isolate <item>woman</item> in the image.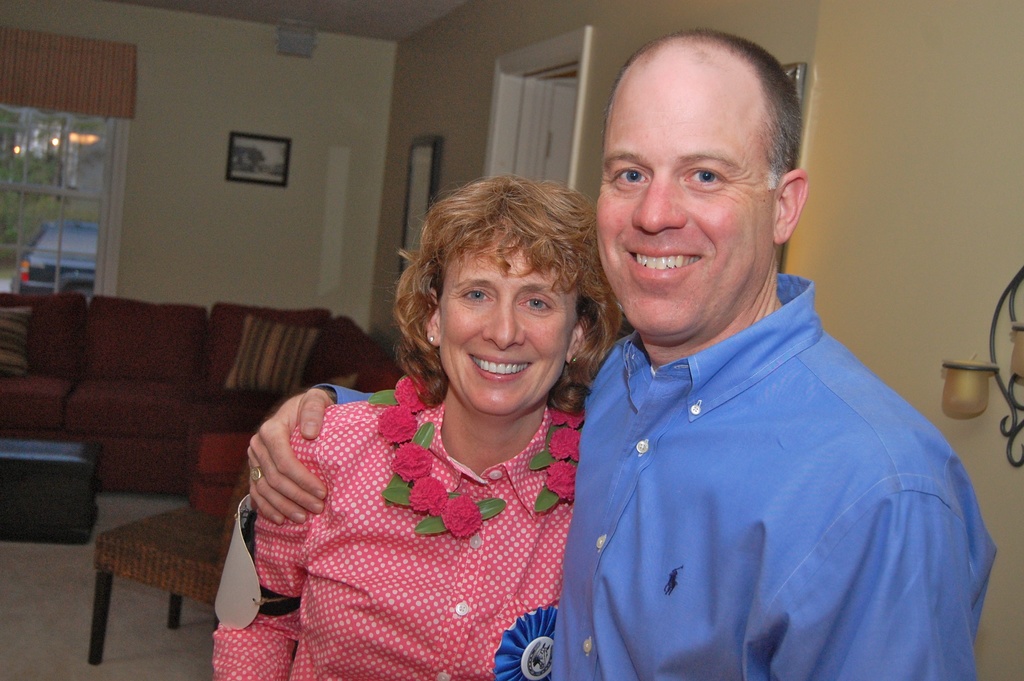
Isolated region: Rect(230, 156, 641, 664).
